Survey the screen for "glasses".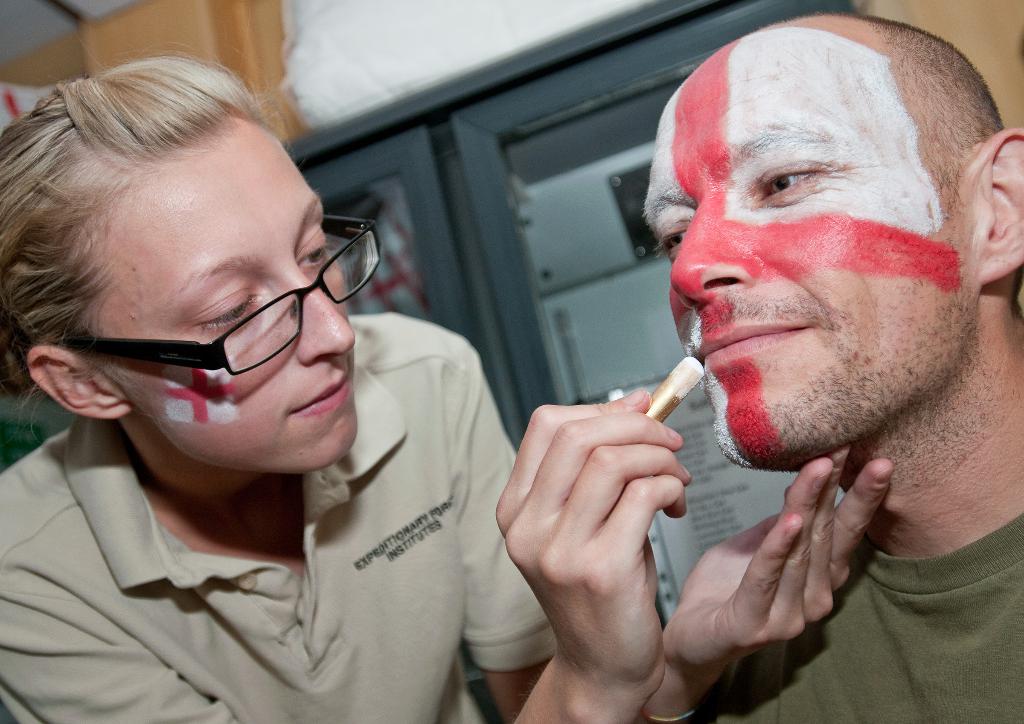
Survey found: 90, 235, 380, 351.
